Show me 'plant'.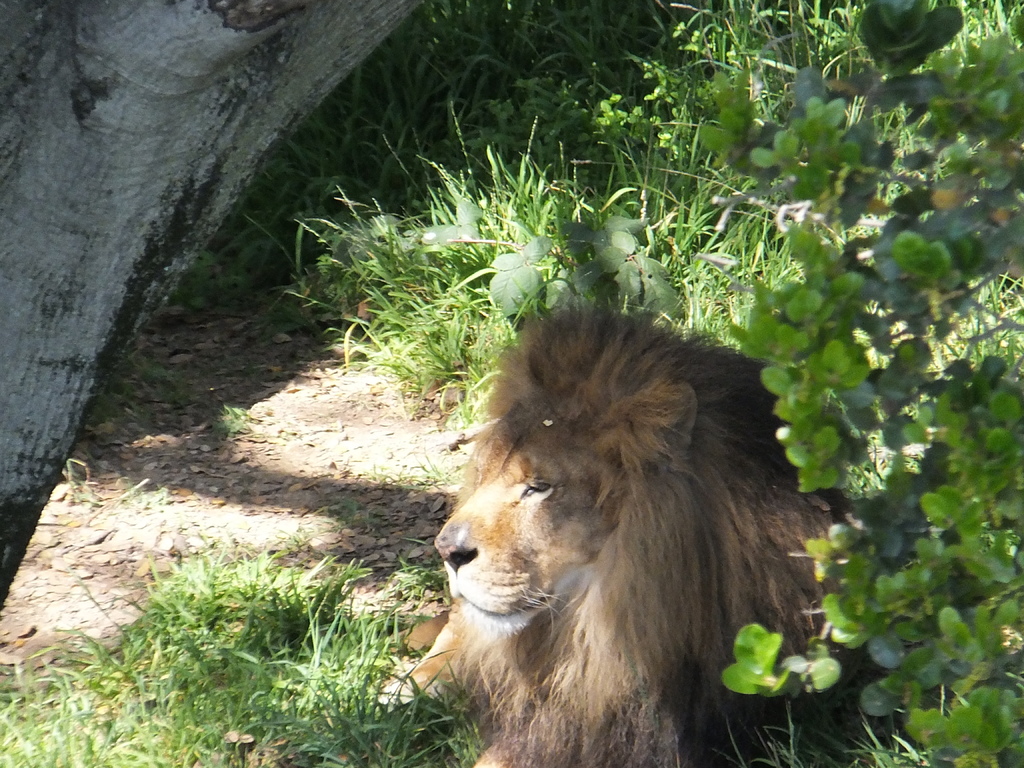
'plant' is here: bbox(154, 0, 665, 319).
